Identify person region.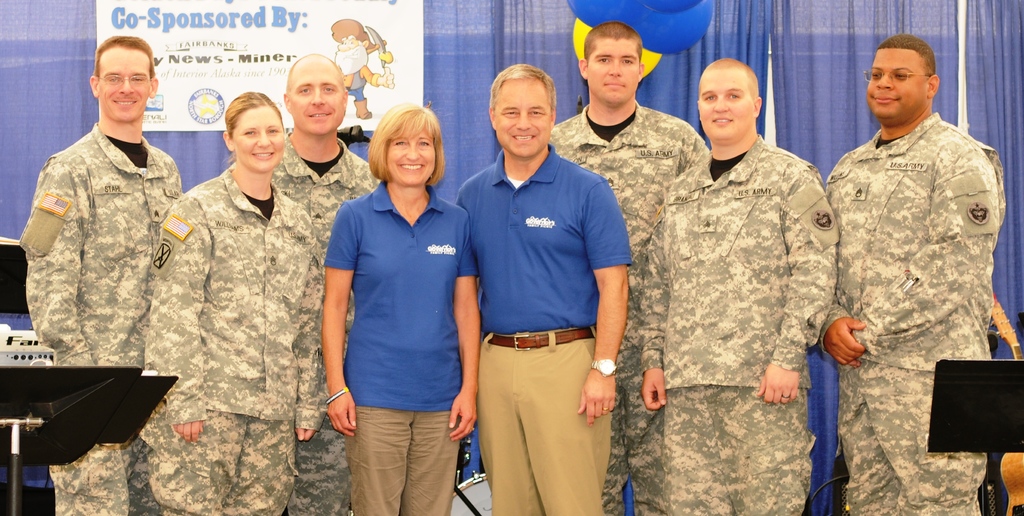
Region: crop(17, 20, 989, 515).
